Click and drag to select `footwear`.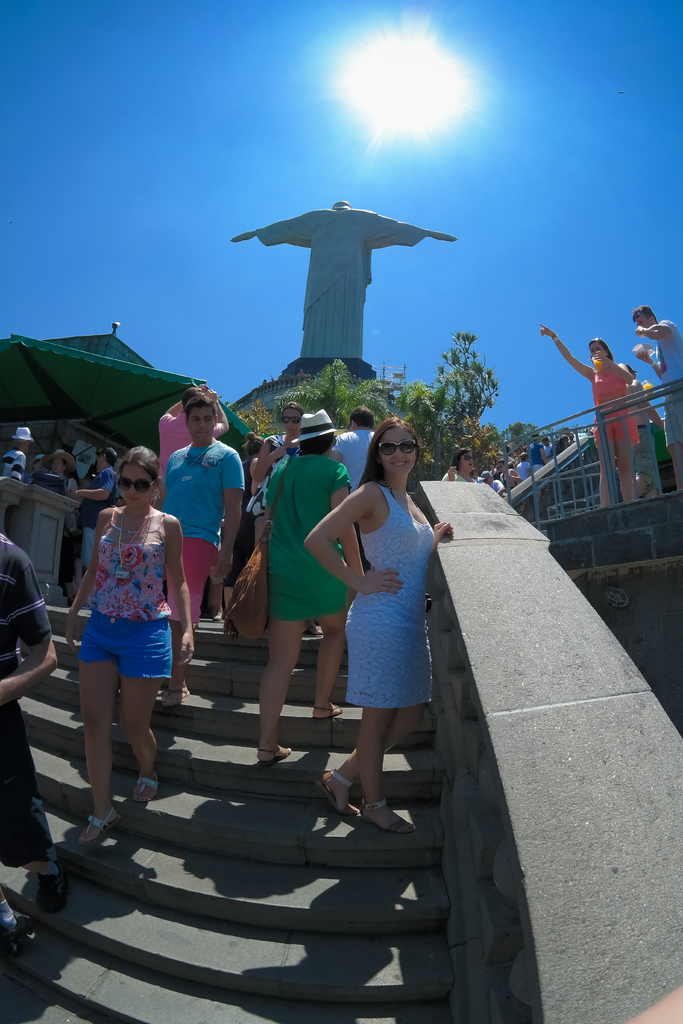
Selection: <box>363,793,415,838</box>.
